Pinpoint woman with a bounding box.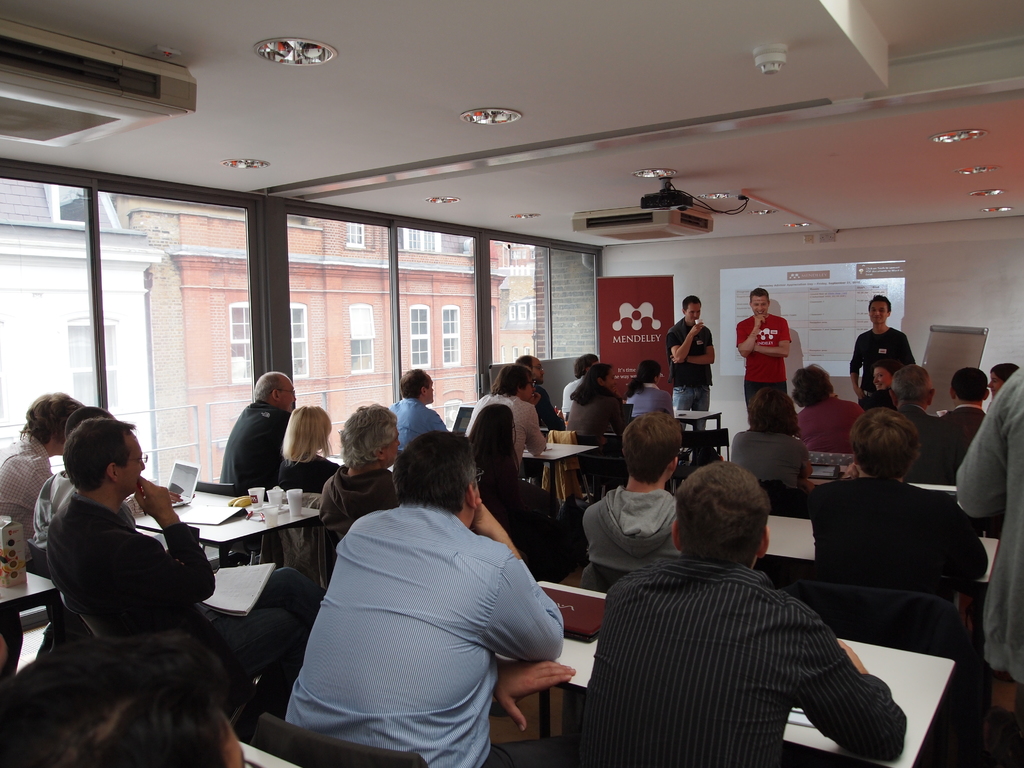
detection(278, 403, 341, 583).
